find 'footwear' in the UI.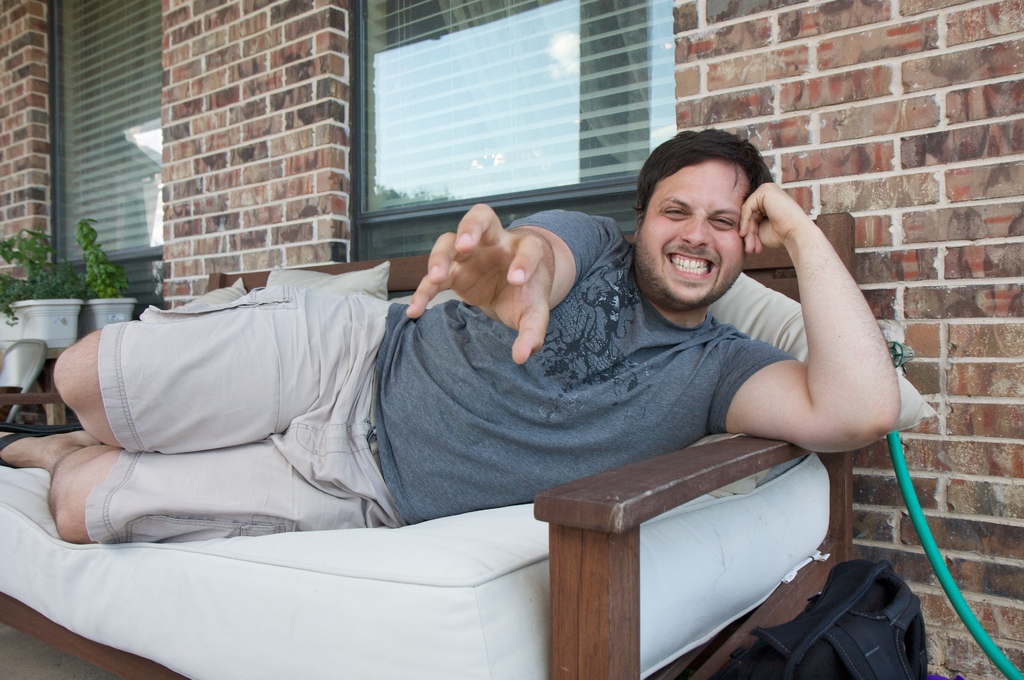
UI element at <region>0, 426, 81, 464</region>.
